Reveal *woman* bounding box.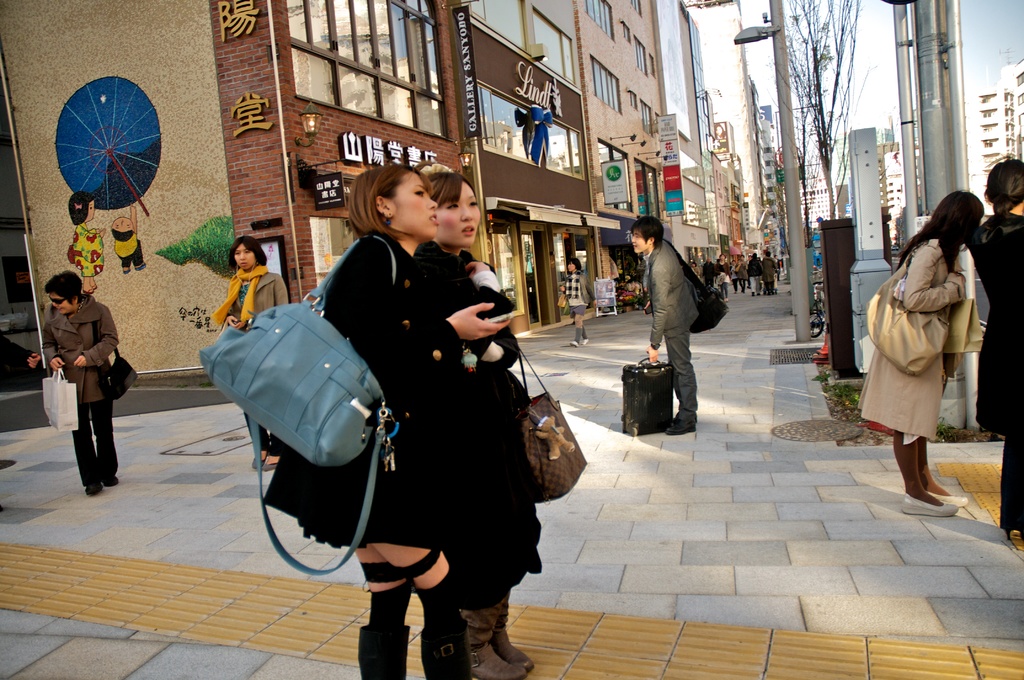
Revealed: [214, 236, 294, 475].
